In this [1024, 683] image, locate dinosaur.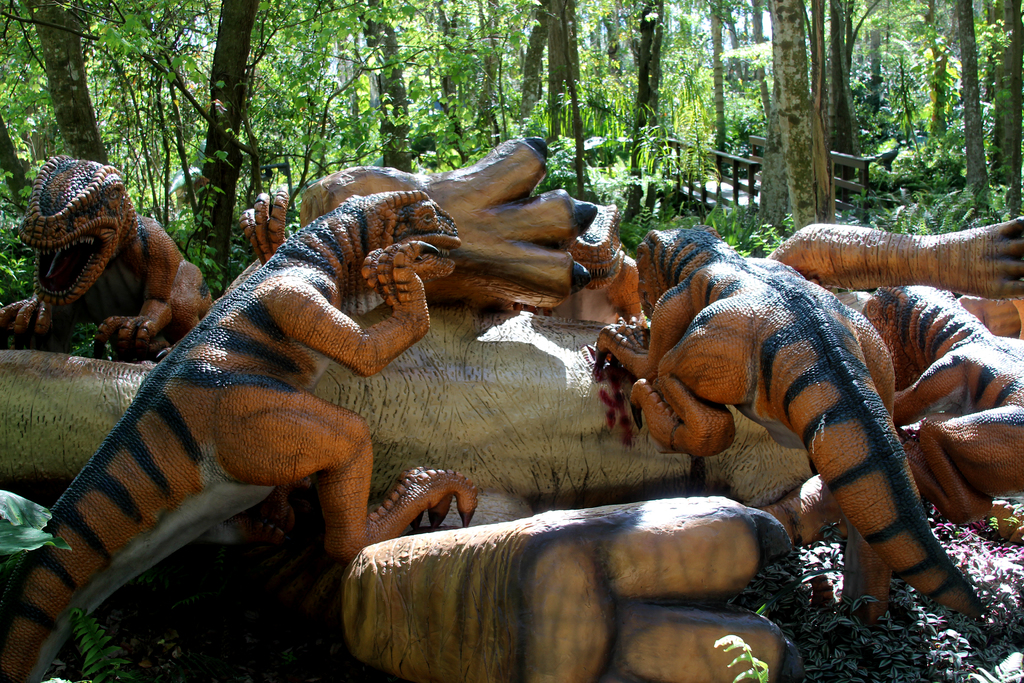
Bounding box: (588, 222, 1016, 624).
